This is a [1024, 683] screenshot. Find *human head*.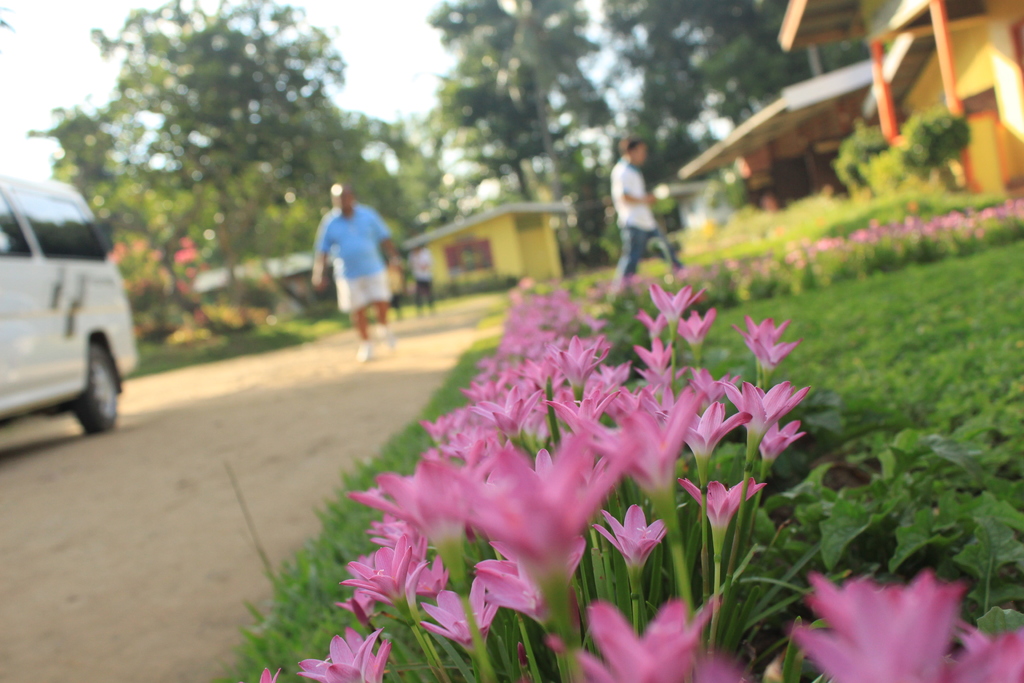
Bounding box: select_region(617, 131, 644, 166).
